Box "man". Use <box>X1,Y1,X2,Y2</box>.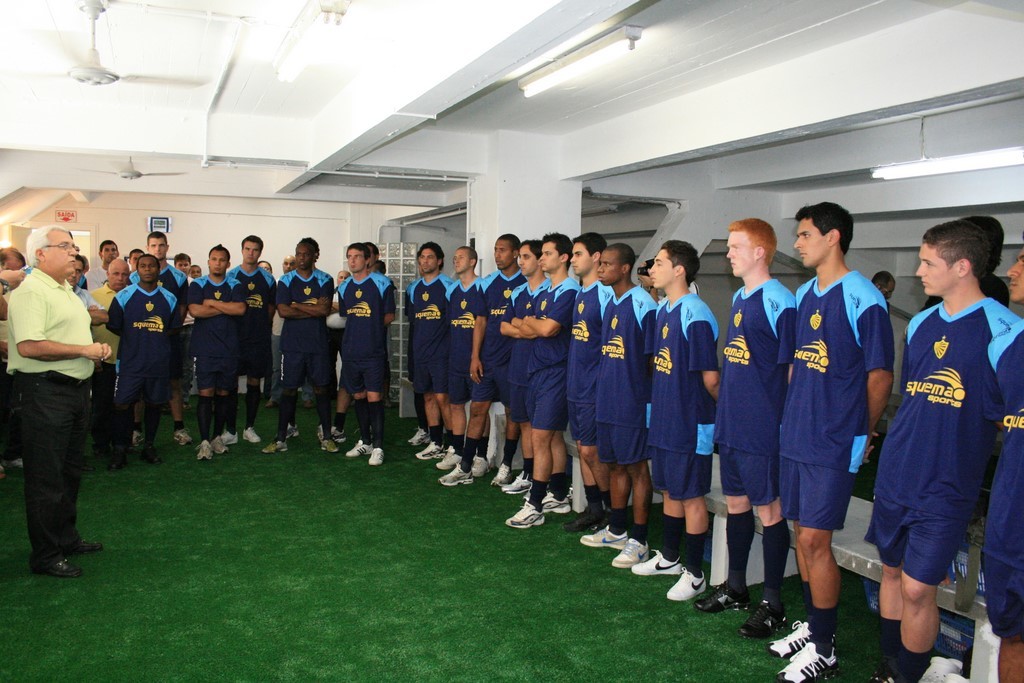
<box>403,243,459,456</box>.
